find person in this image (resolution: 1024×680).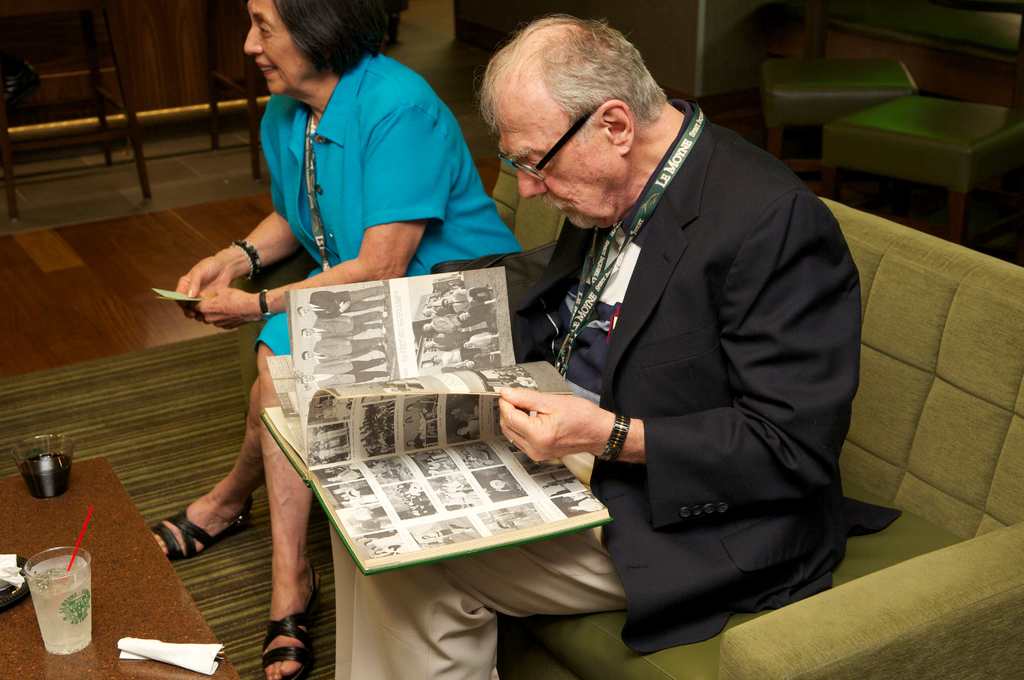
pyautogui.locateOnScreen(332, 13, 899, 675).
